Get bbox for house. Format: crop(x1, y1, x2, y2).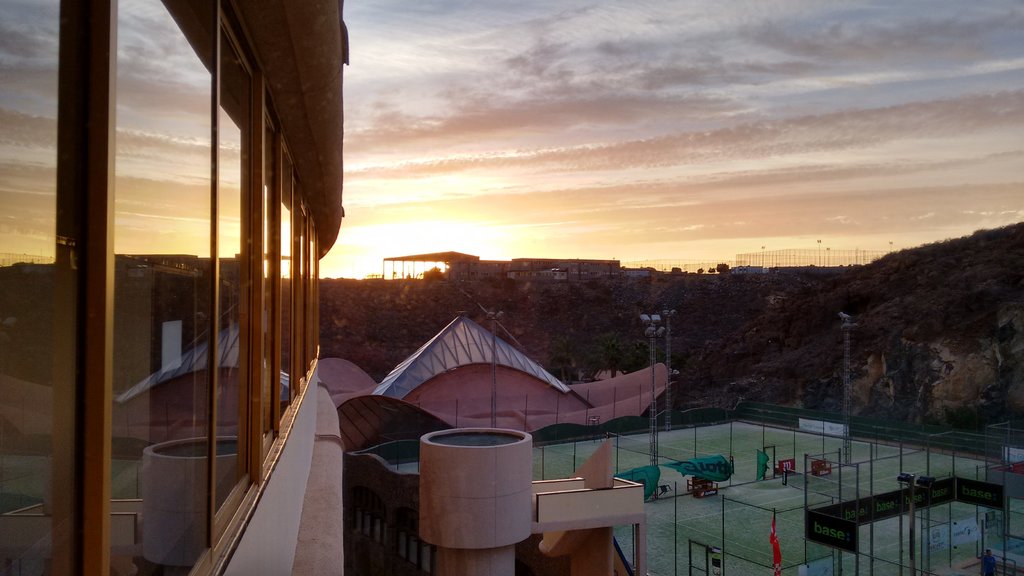
crop(0, 4, 456, 575).
